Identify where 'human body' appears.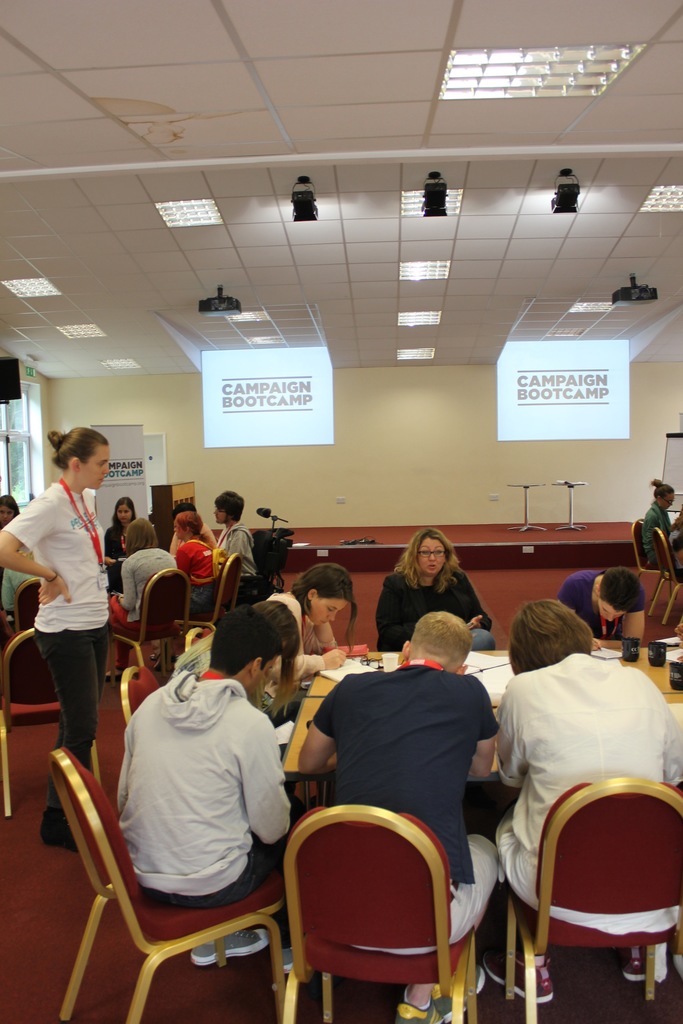
Appears at pyautogui.locateOnScreen(374, 566, 495, 653).
